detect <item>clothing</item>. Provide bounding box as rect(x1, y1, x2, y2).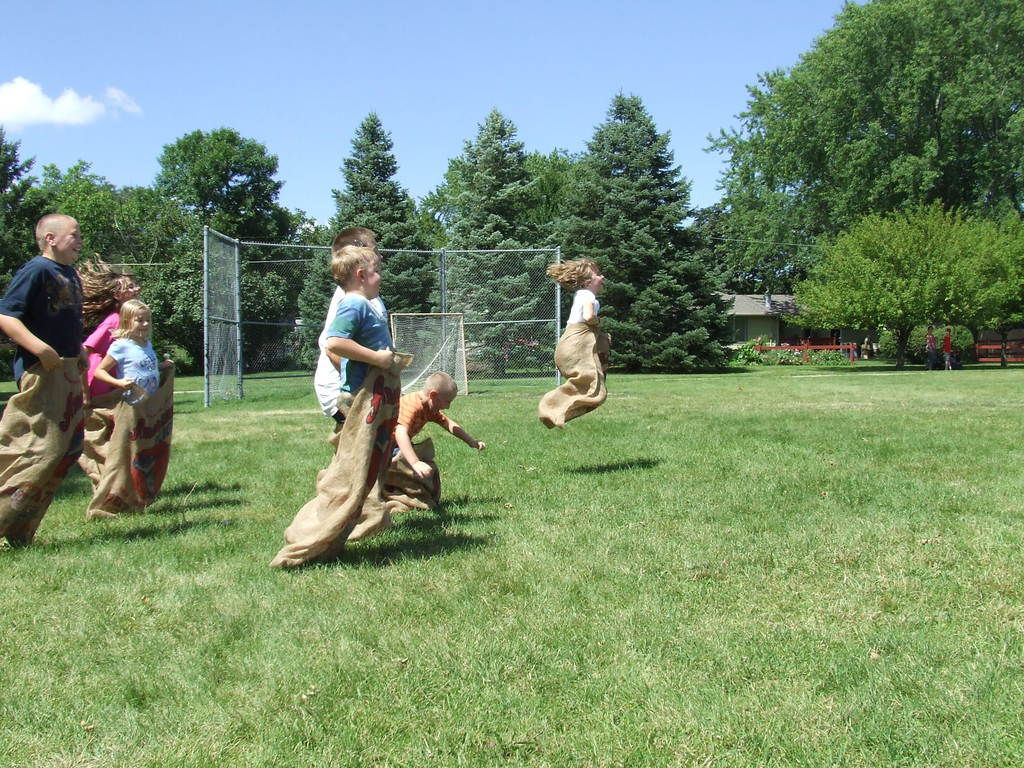
rect(396, 390, 445, 442).
